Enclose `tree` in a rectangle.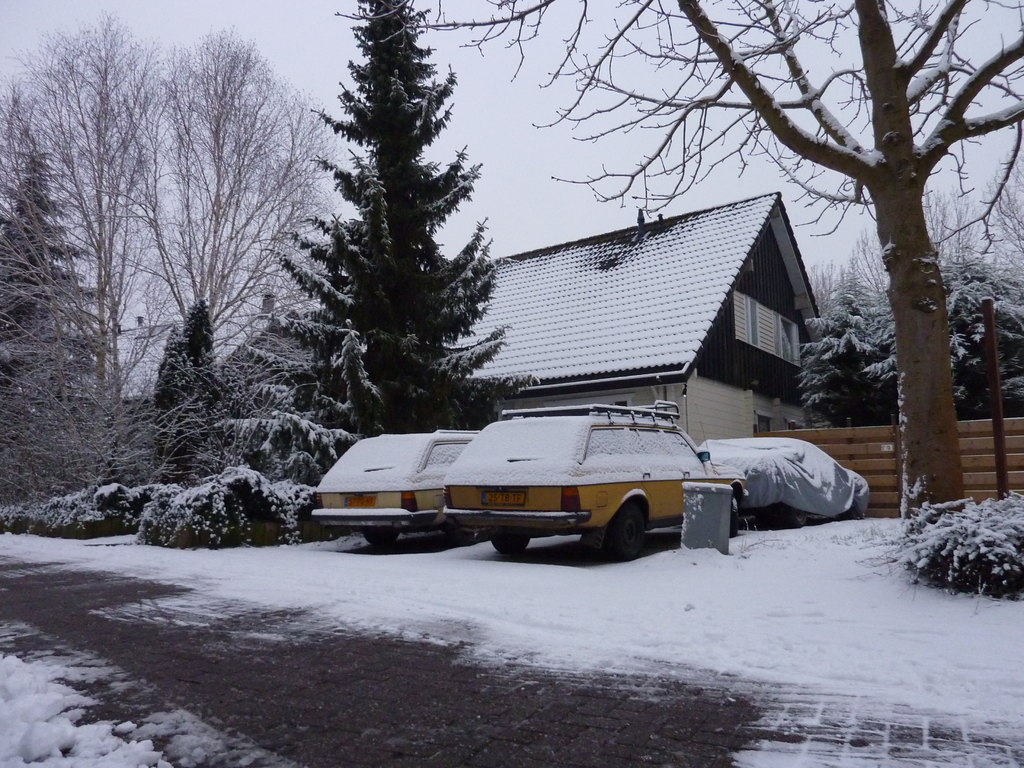
223, 311, 329, 466.
